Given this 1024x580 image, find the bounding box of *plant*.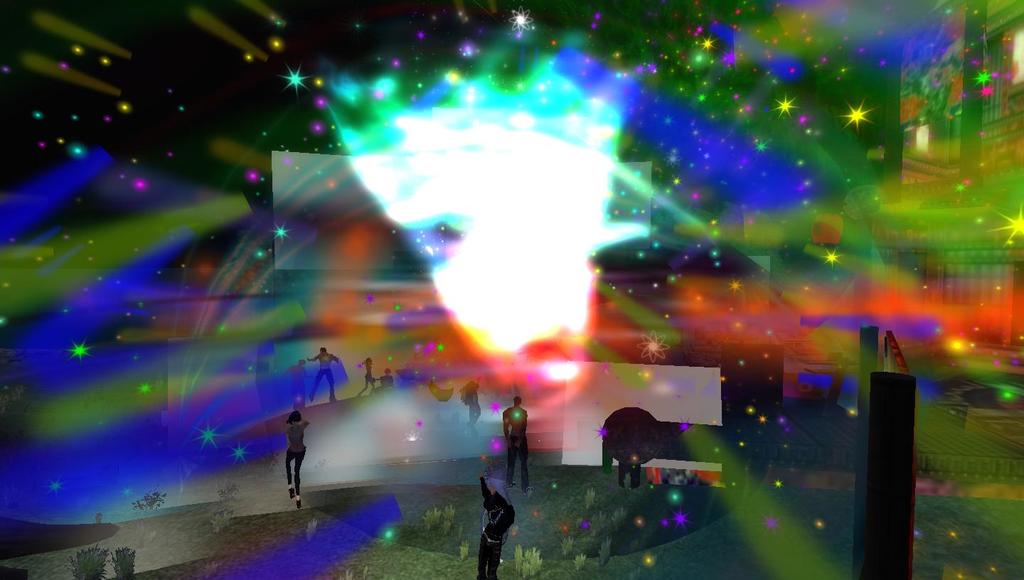
l=426, t=511, r=444, b=530.
